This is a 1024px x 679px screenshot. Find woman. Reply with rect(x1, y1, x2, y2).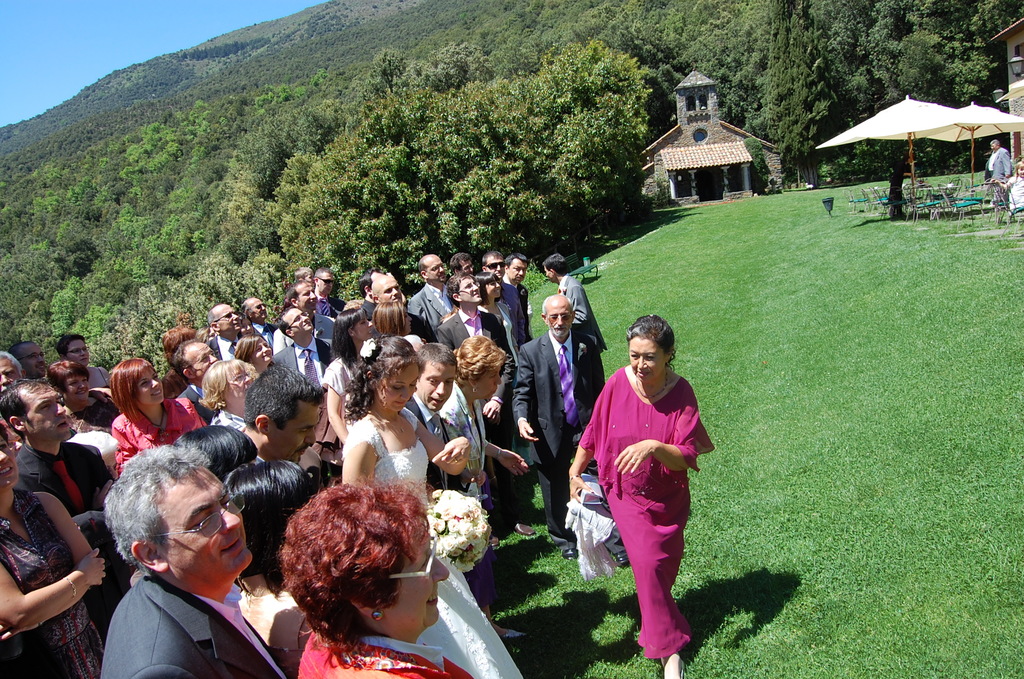
rect(335, 334, 522, 678).
